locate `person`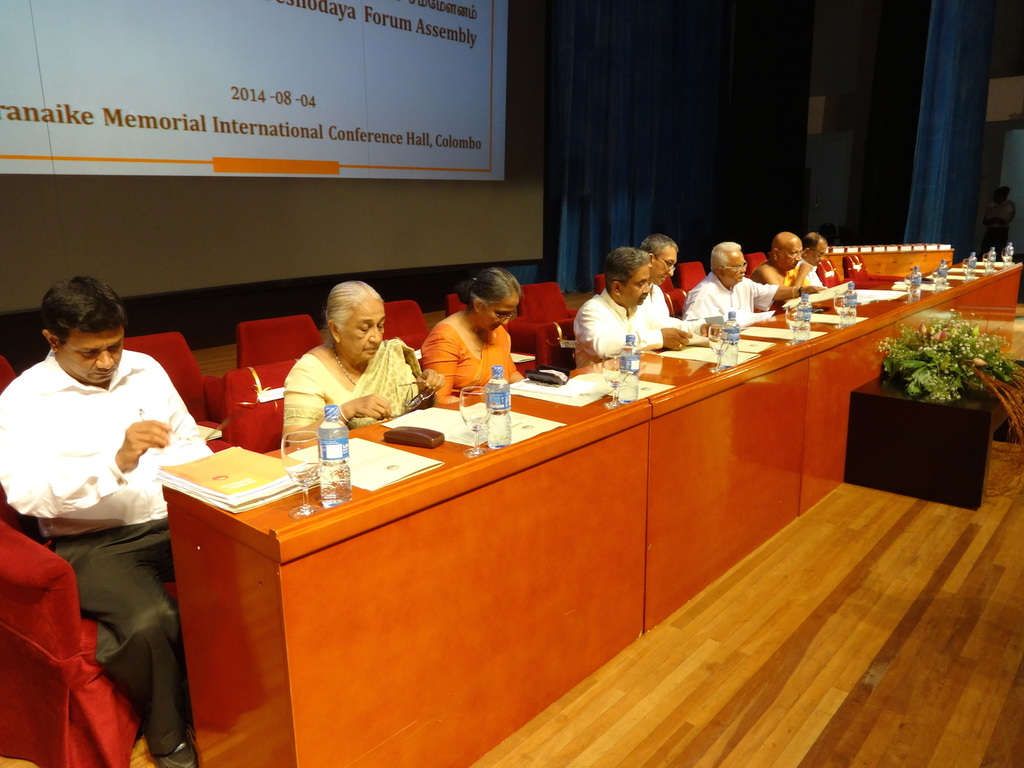
BBox(746, 231, 824, 302)
